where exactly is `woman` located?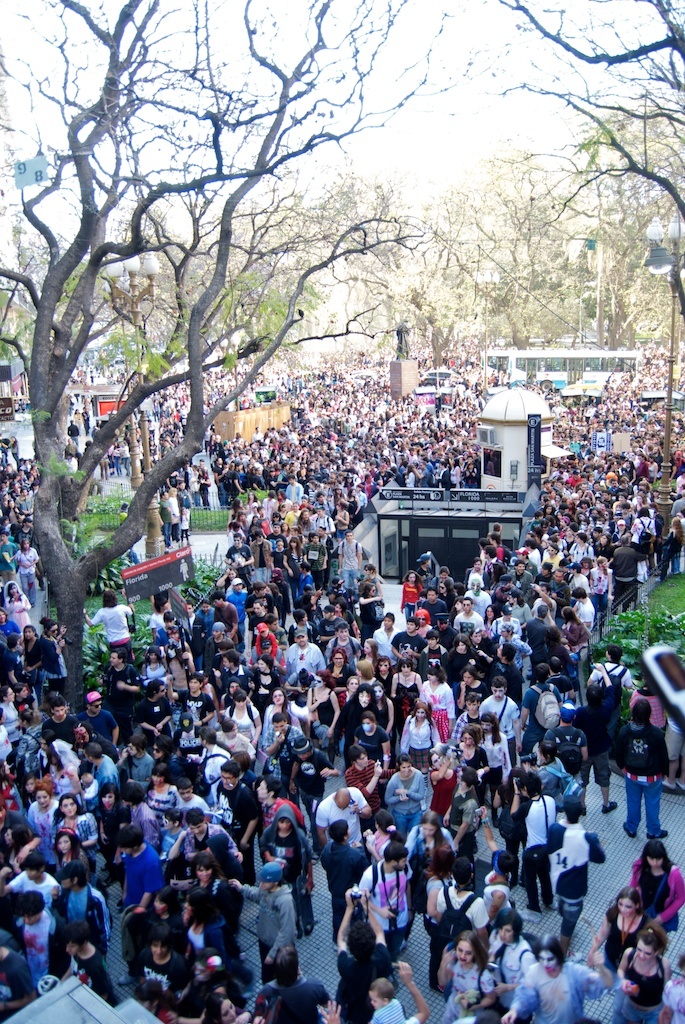
Its bounding box is Rect(363, 561, 388, 596).
